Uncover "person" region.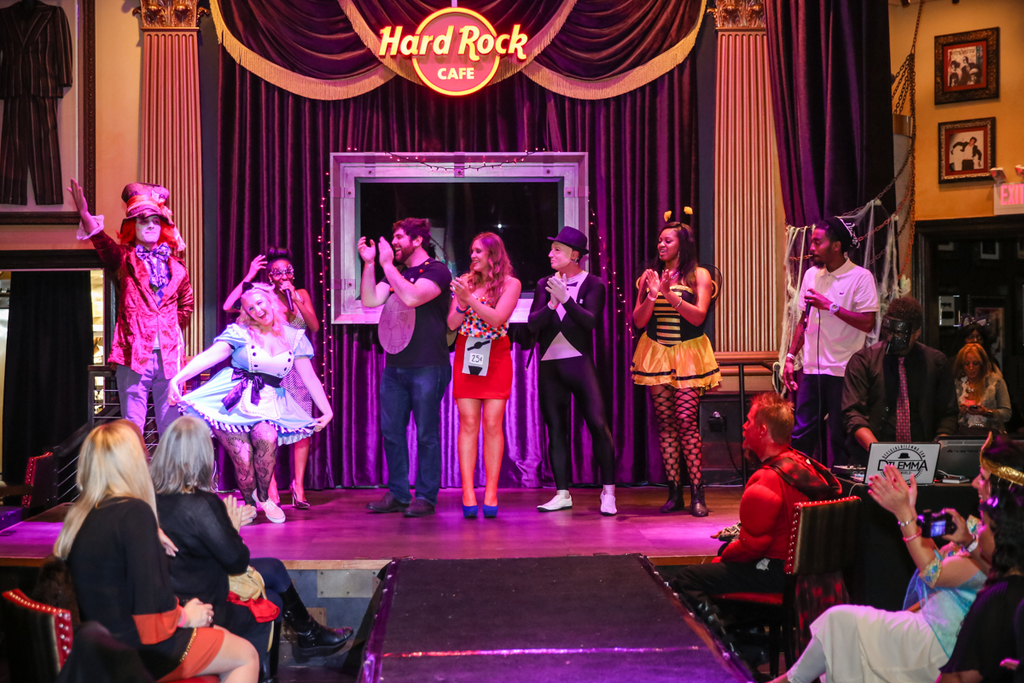
Uncovered: region(835, 296, 961, 480).
